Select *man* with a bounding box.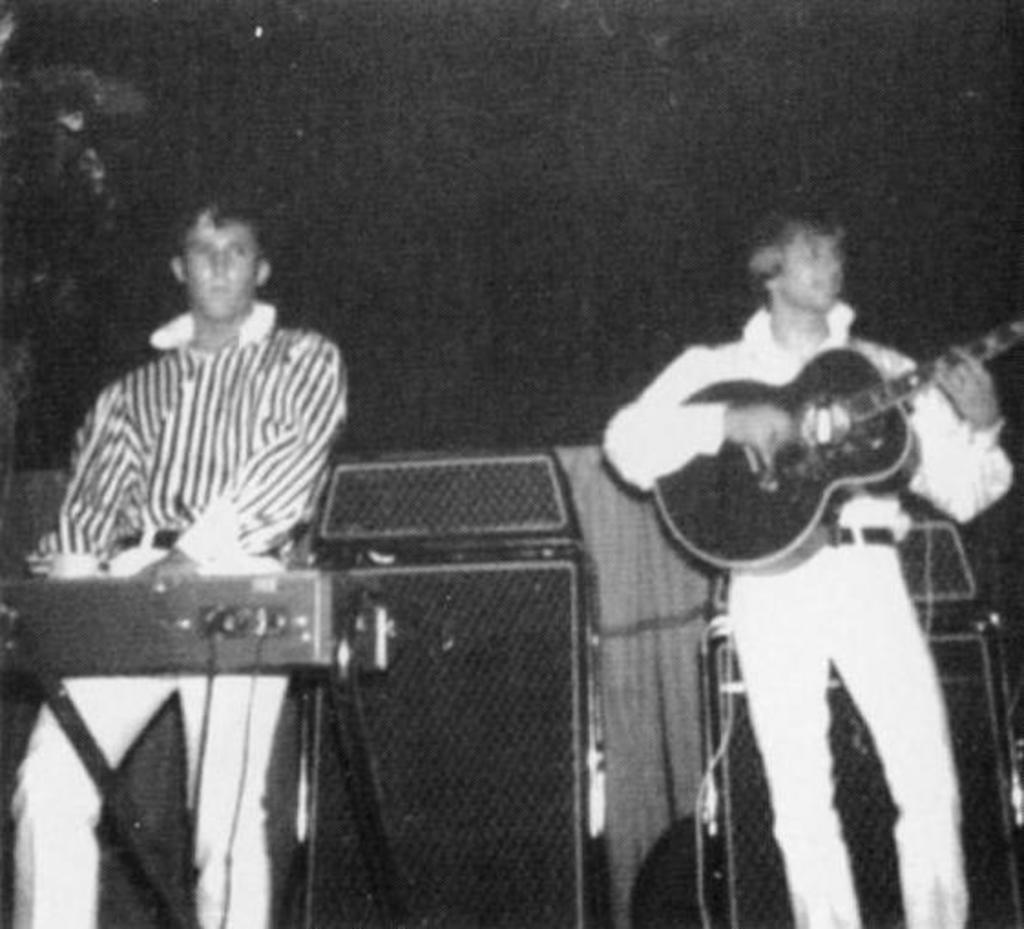
rect(29, 170, 389, 841).
